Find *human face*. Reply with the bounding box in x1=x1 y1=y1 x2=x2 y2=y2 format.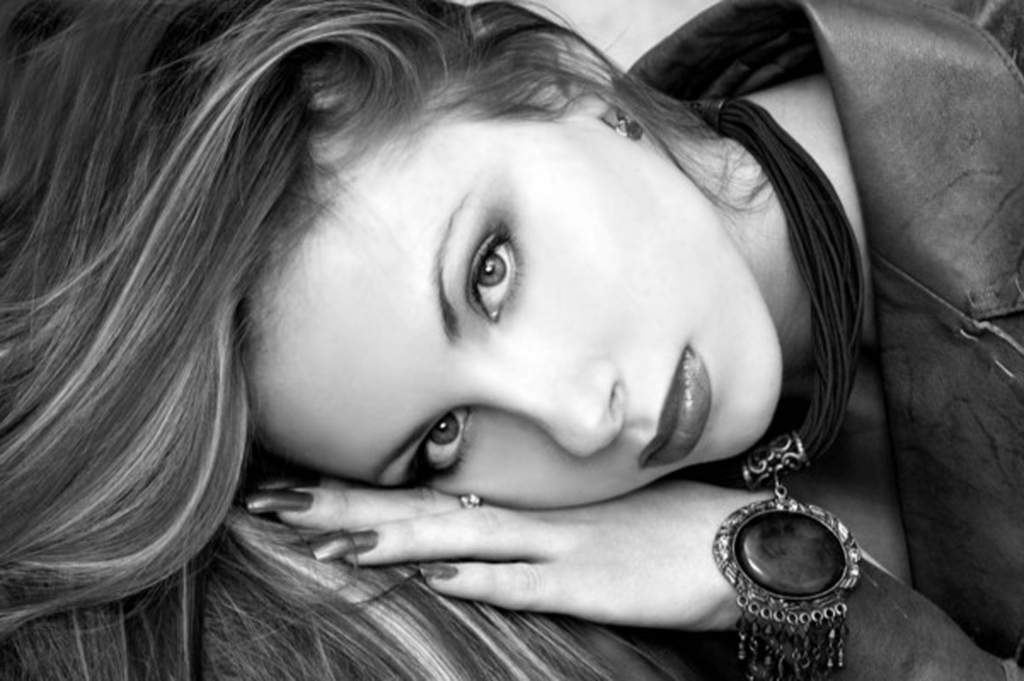
x1=261 y1=126 x2=789 y2=507.
